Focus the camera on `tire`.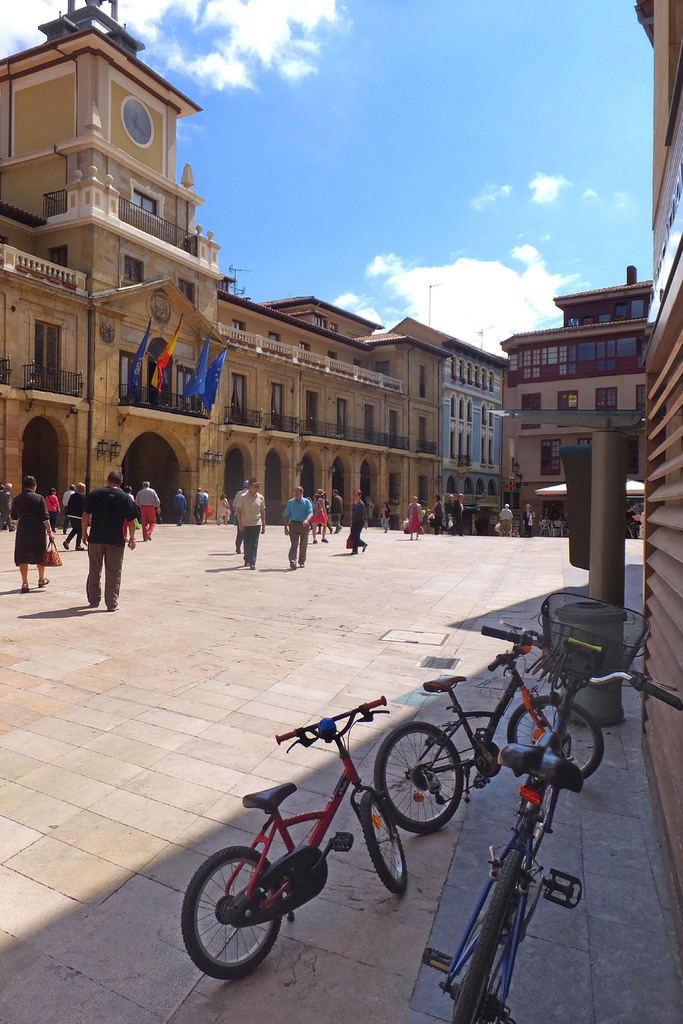
Focus region: region(508, 696, 605, 778).
